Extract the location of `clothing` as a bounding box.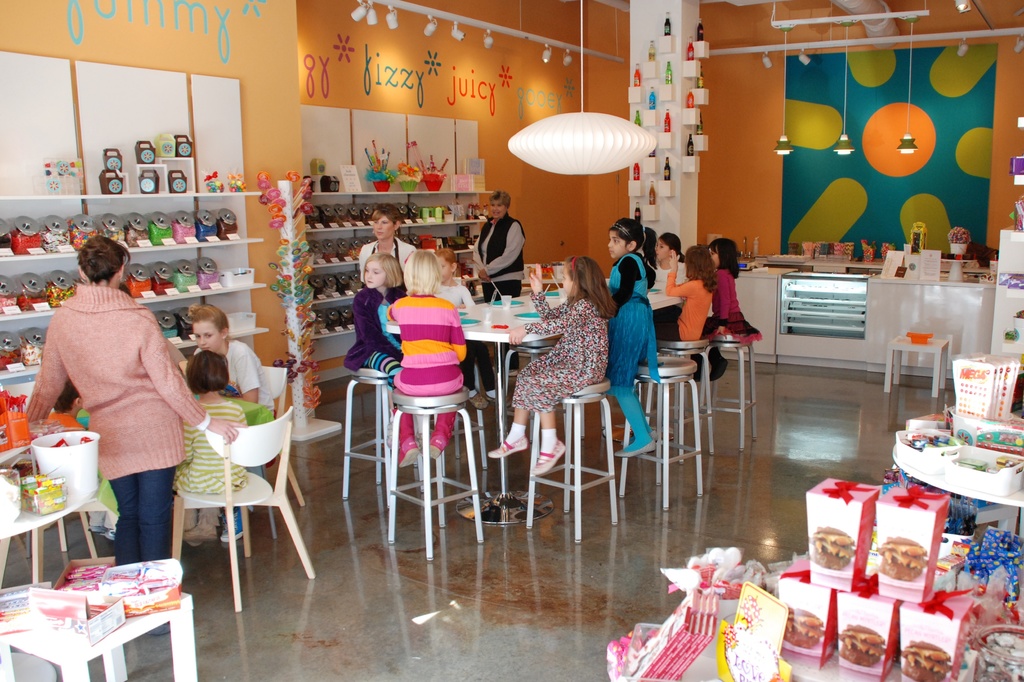
x1=42 y1=269 x2=192 y2=533.
